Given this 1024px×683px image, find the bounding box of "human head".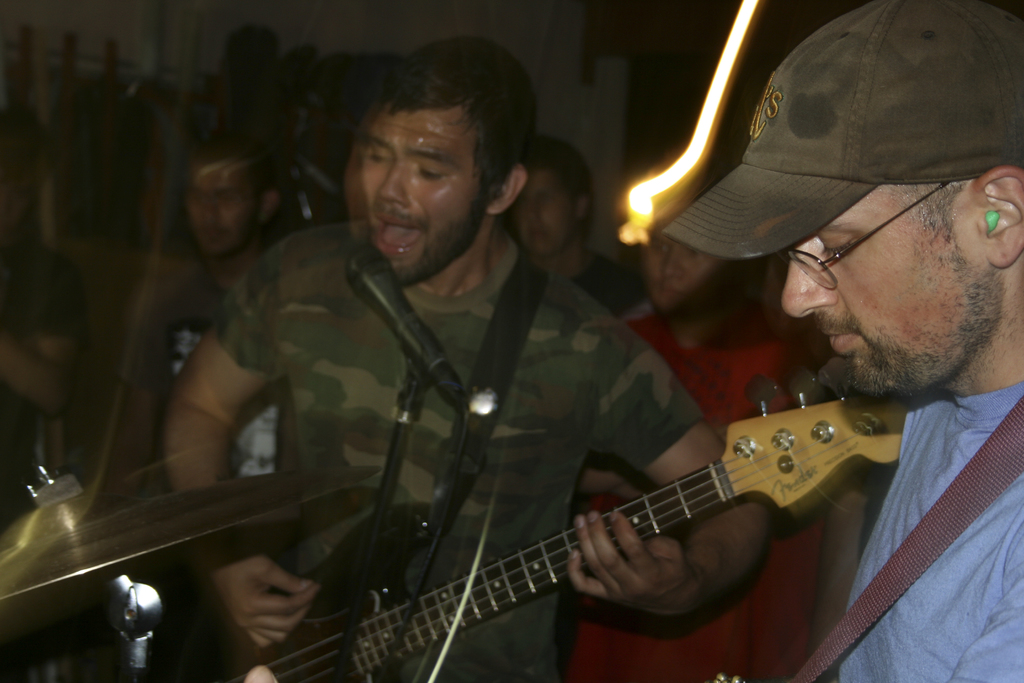
507/135/601/258.
